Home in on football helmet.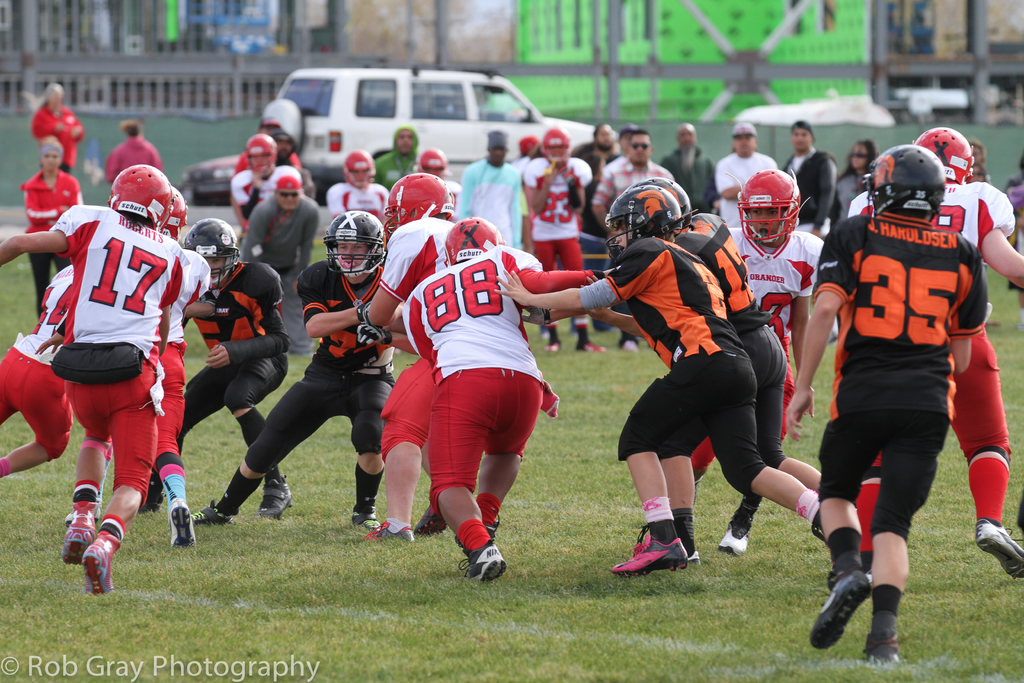
Homed in at (x1=435, y1=215, x2=492, y2=265).
